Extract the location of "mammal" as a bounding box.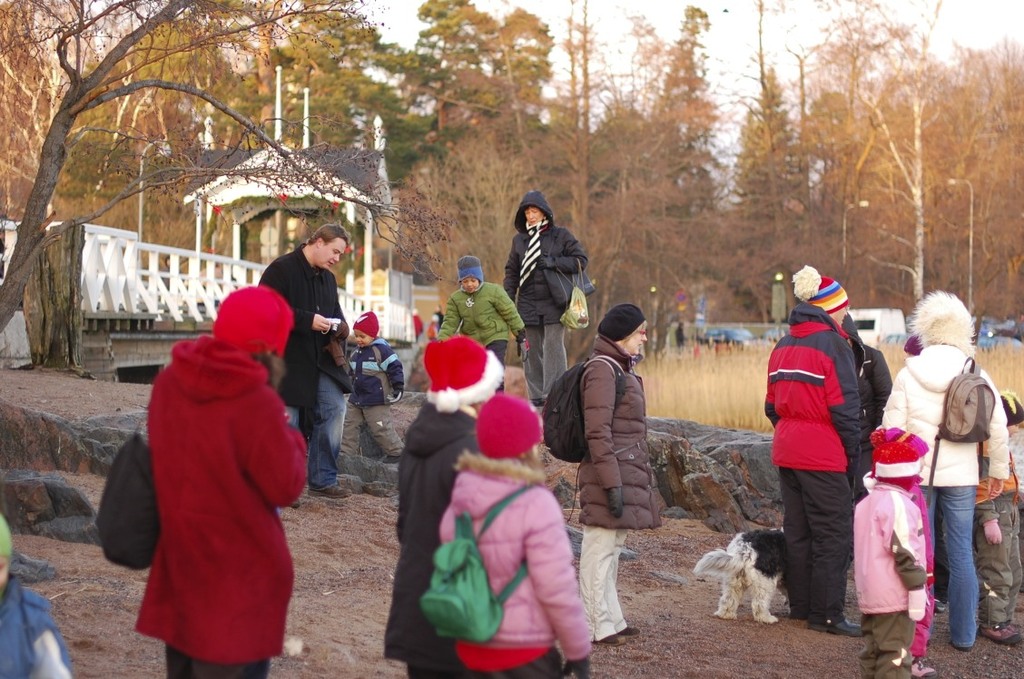
bbox(965, 386, 1023, 643).
